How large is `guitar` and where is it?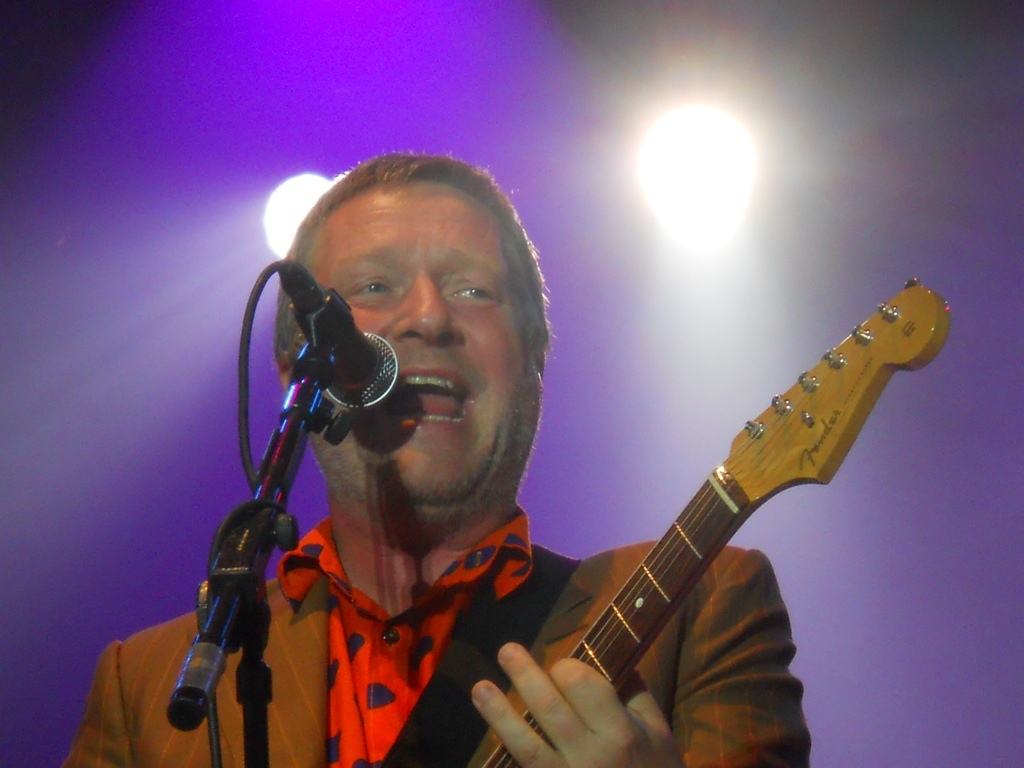
Bounding box: (485, 272, 948, 767).
